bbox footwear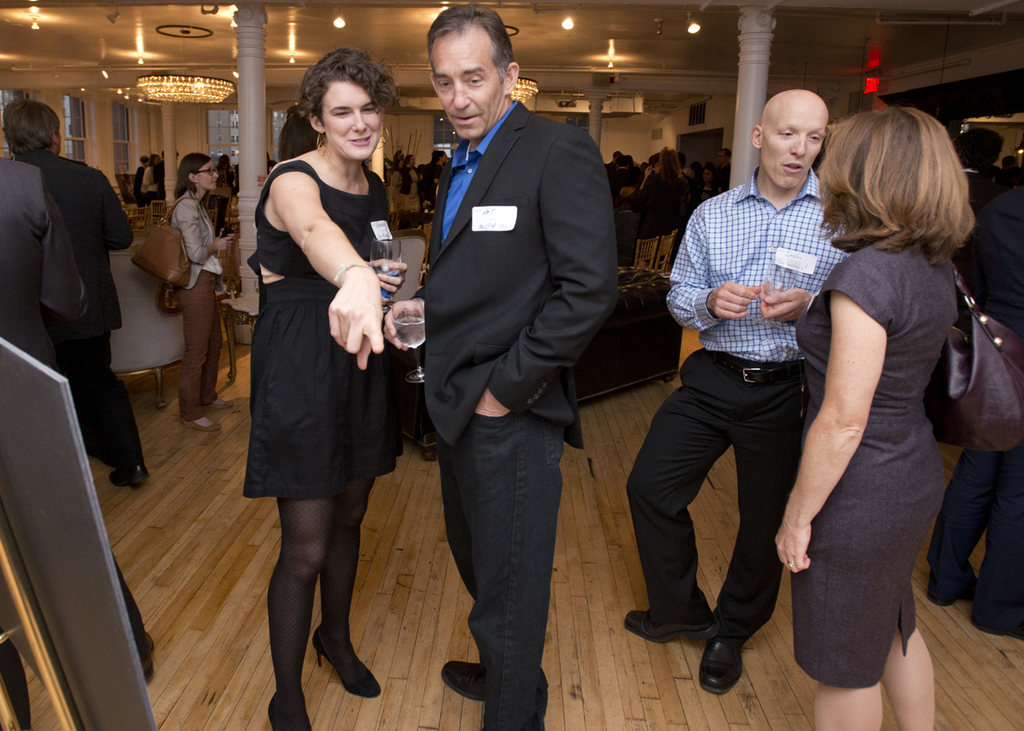
select_region(184, 409, 223, 432)
